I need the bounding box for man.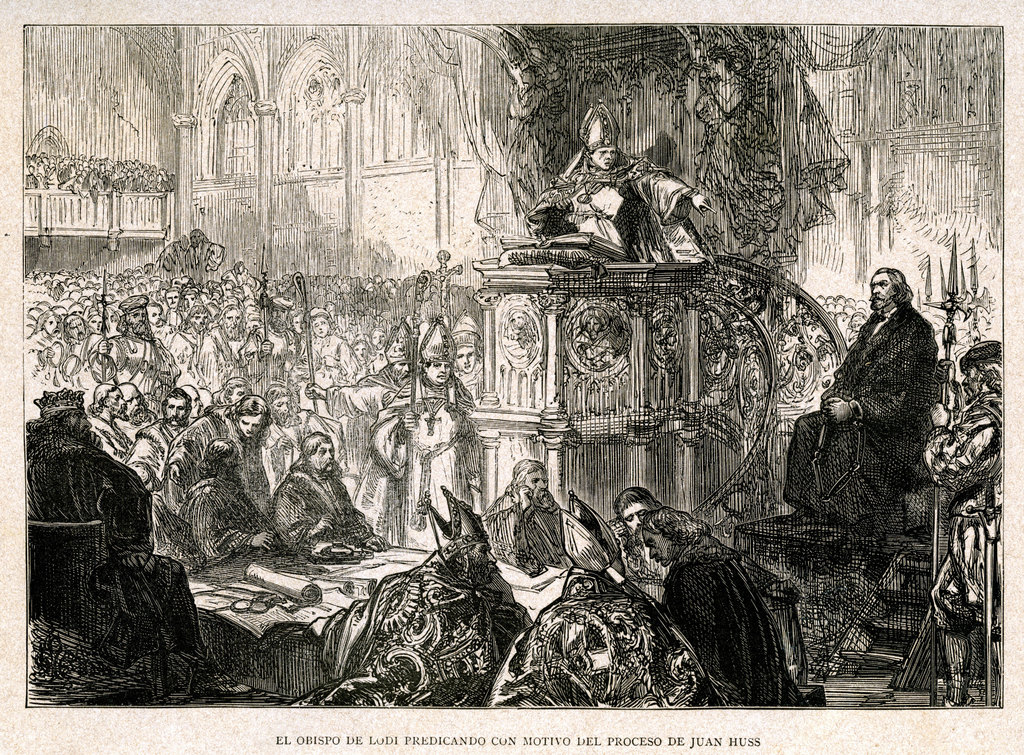
Here it is: l=923, t=336, r=1004, b=711.
